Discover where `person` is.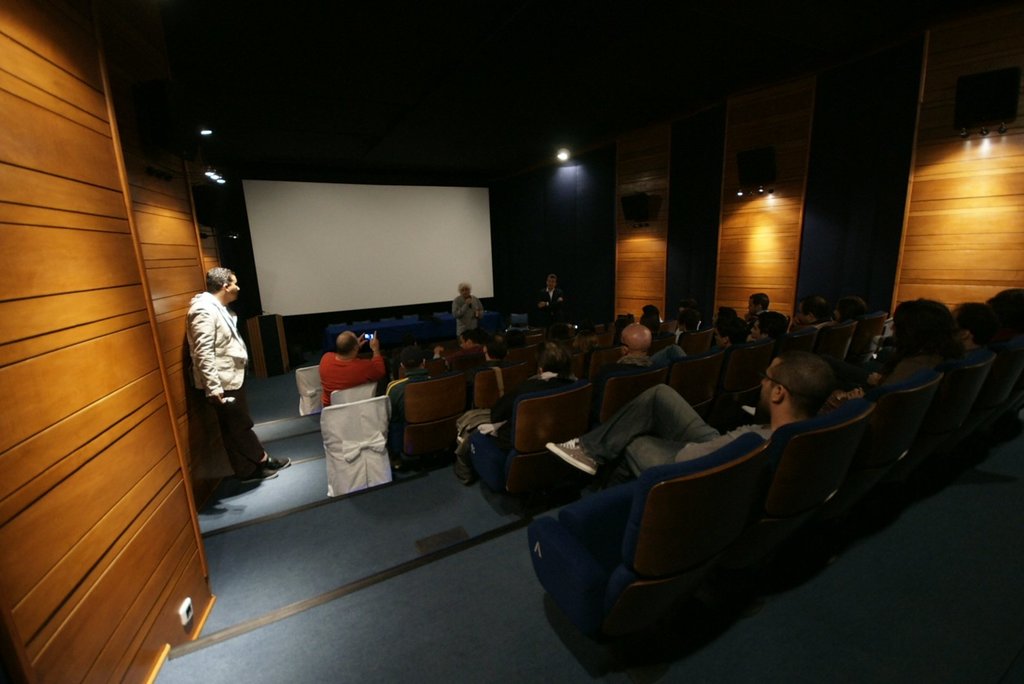
Discovered at region(712, 316, 750, 353).
